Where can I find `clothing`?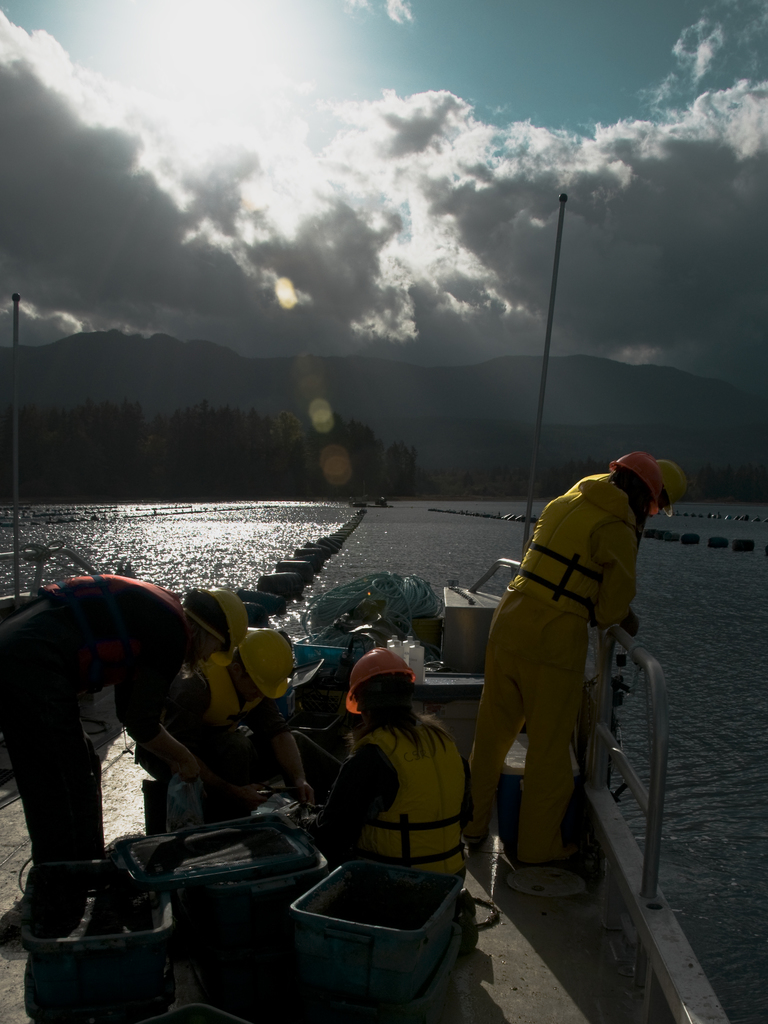
You can find it at box(469, 420, 665, 897).
